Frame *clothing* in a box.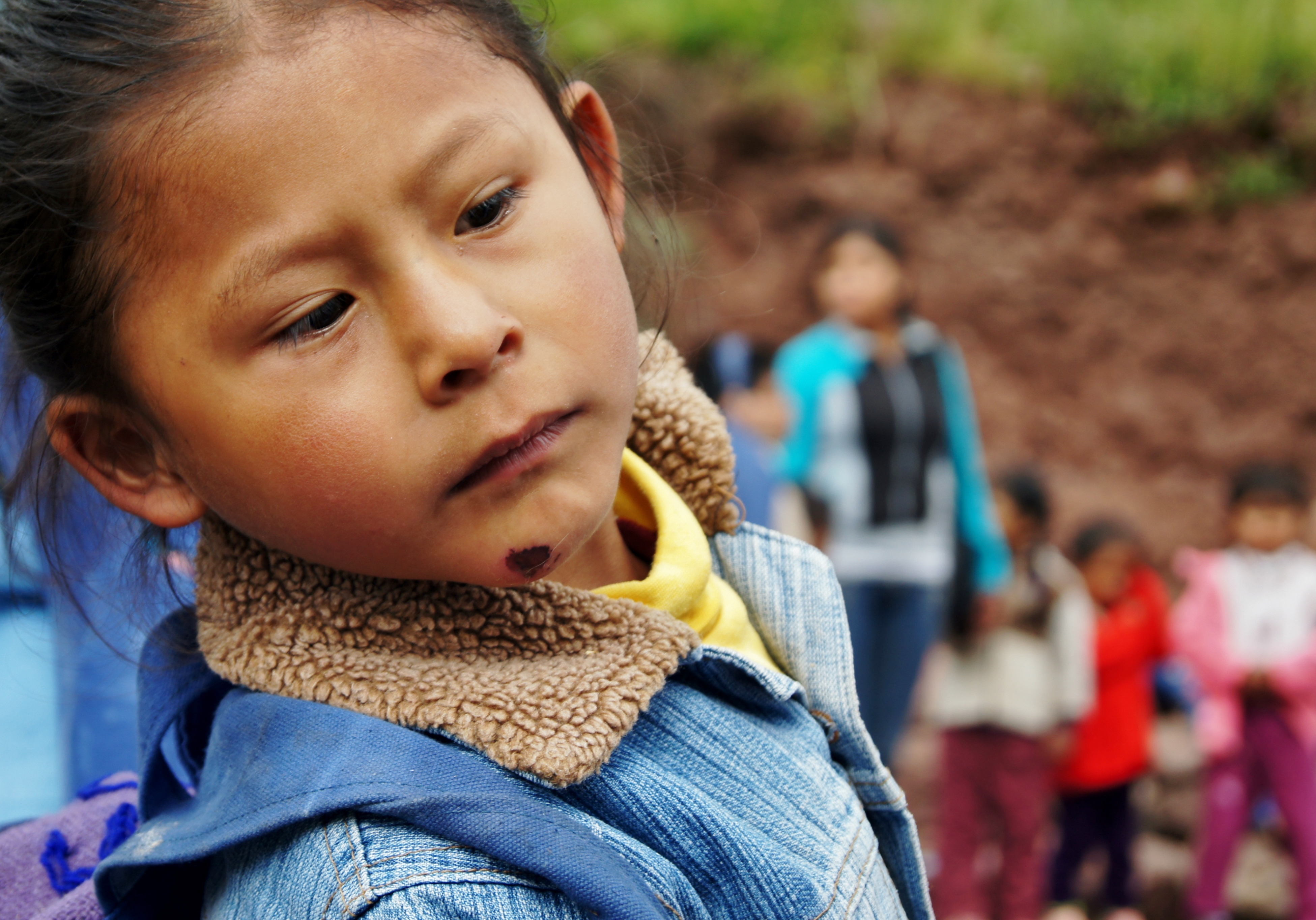
locate(4, 67, 310, 307).
